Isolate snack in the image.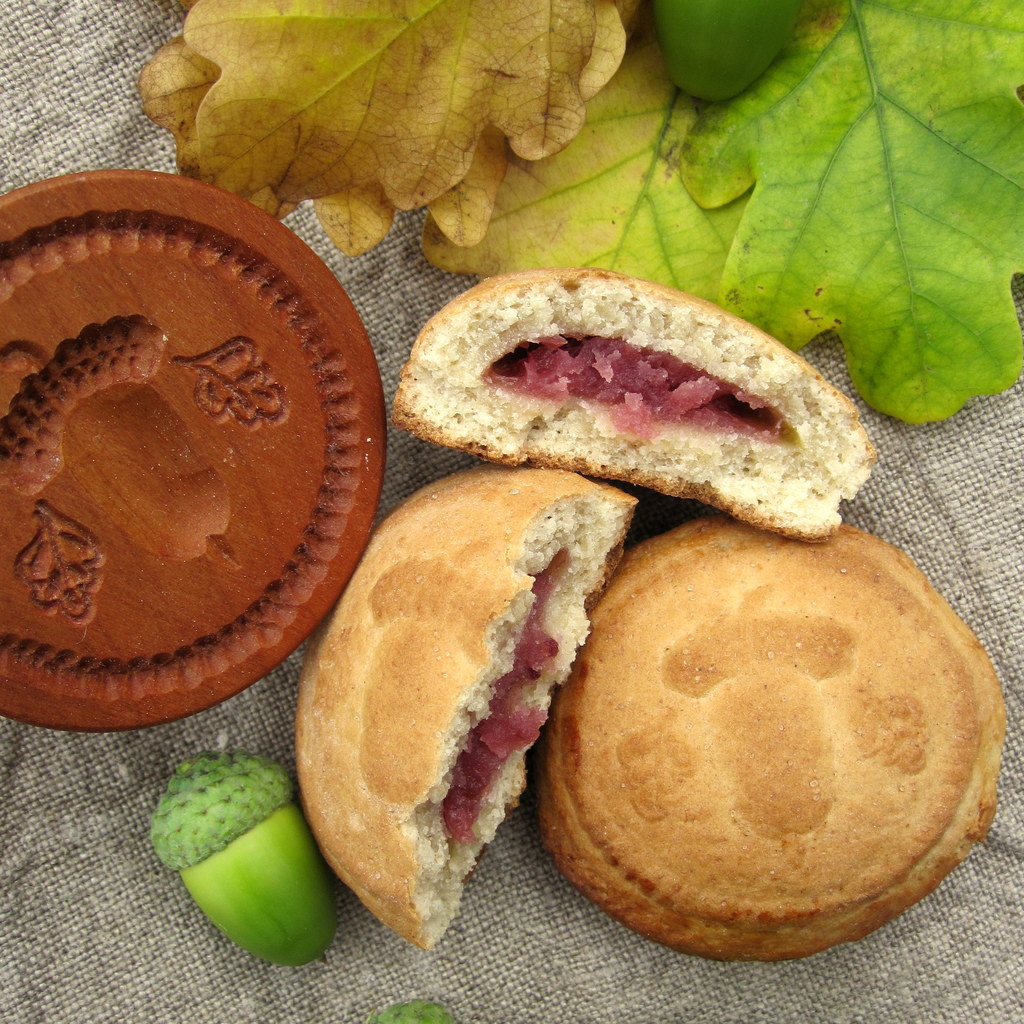
Isolated region: Rect(0, 164, 387, 739).
